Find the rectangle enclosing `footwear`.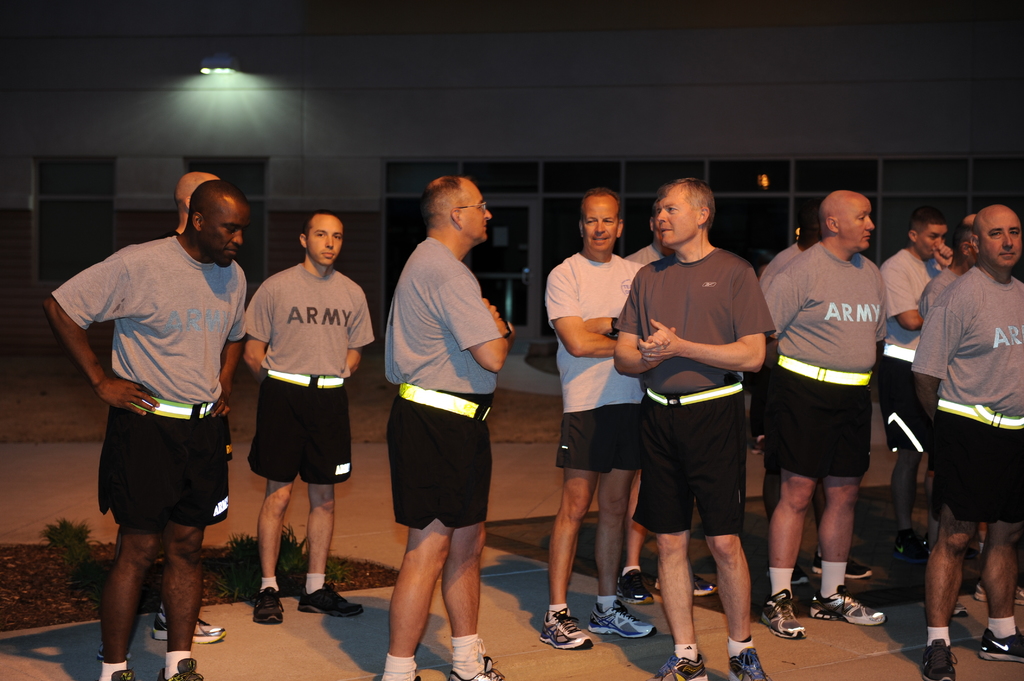
(left=298, top=582, right=364, bottom=614).
